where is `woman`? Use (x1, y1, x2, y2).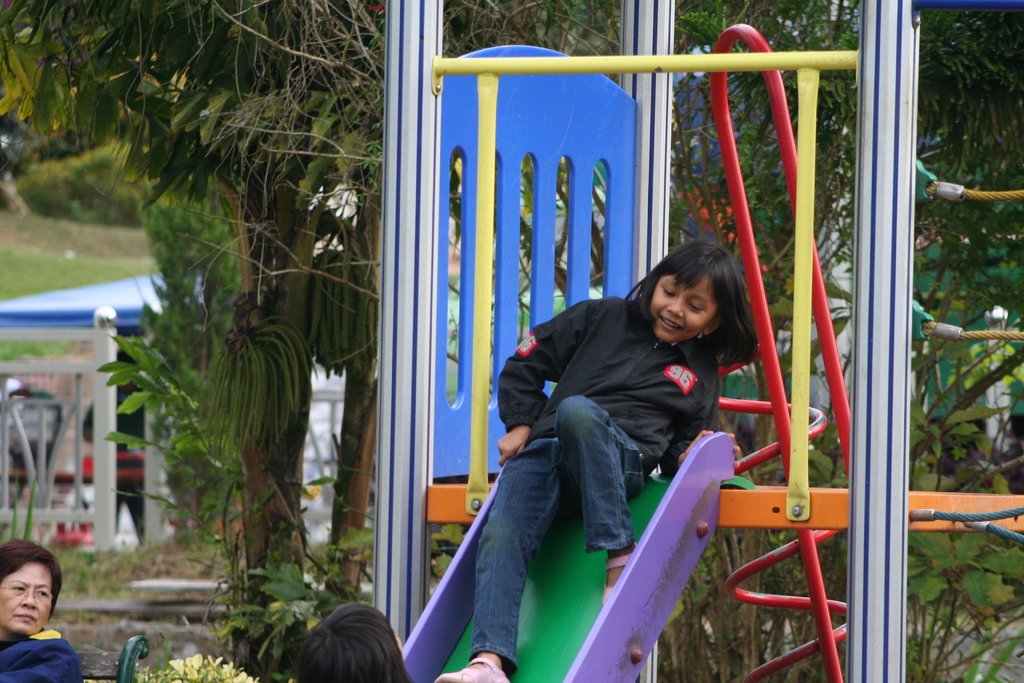
(0, 534, 85, 682).
